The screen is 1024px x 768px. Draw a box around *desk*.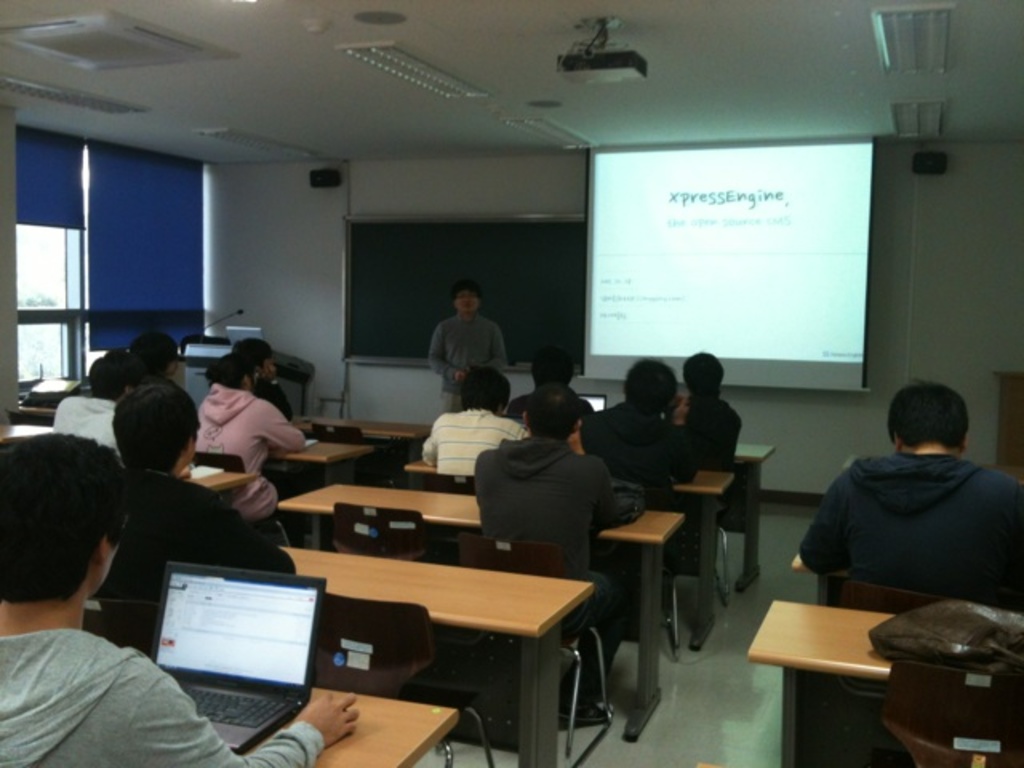
{"x1": 742, "y1": 597, "x2": 902, "y2": 766}.
